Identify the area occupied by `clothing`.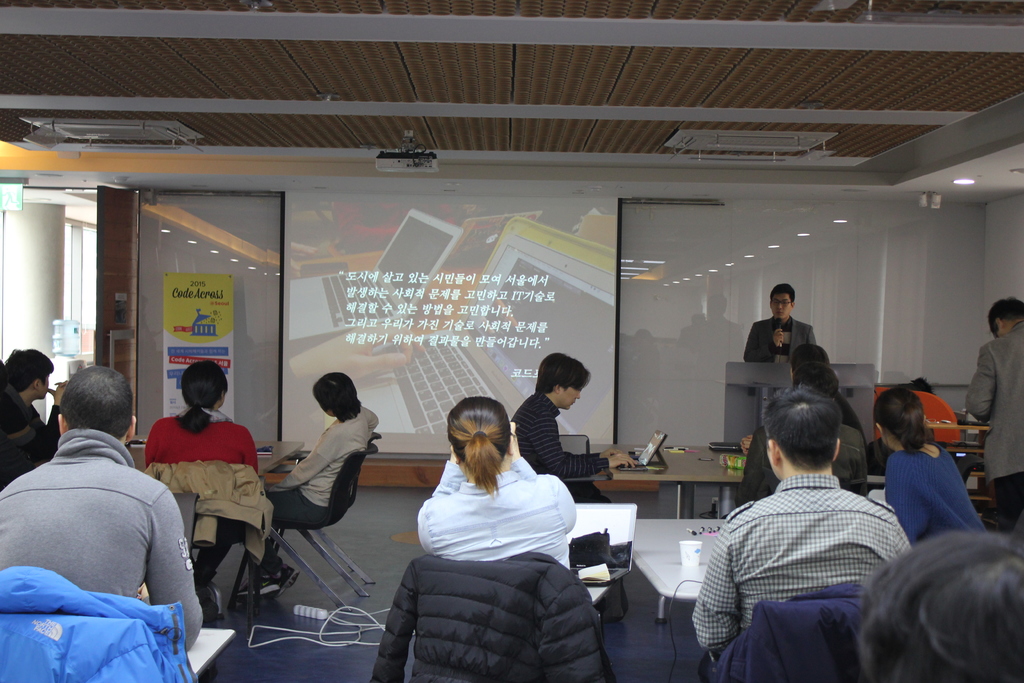
Area: [415,452,575,573].
